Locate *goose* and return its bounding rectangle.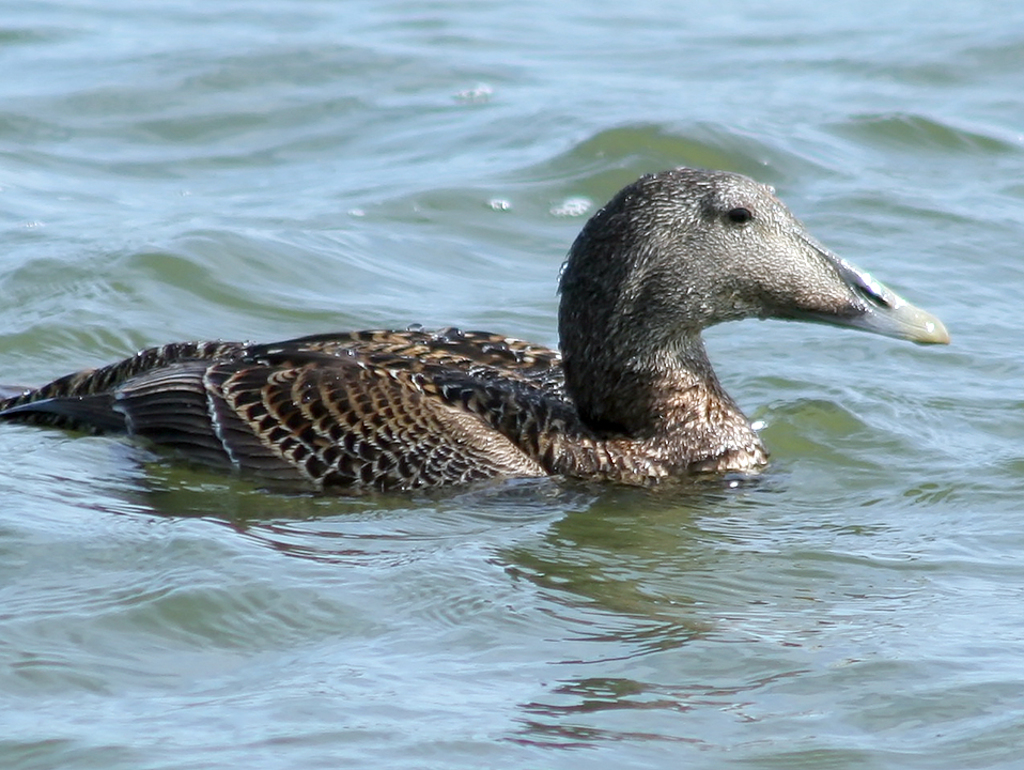
20/156/950/503.
